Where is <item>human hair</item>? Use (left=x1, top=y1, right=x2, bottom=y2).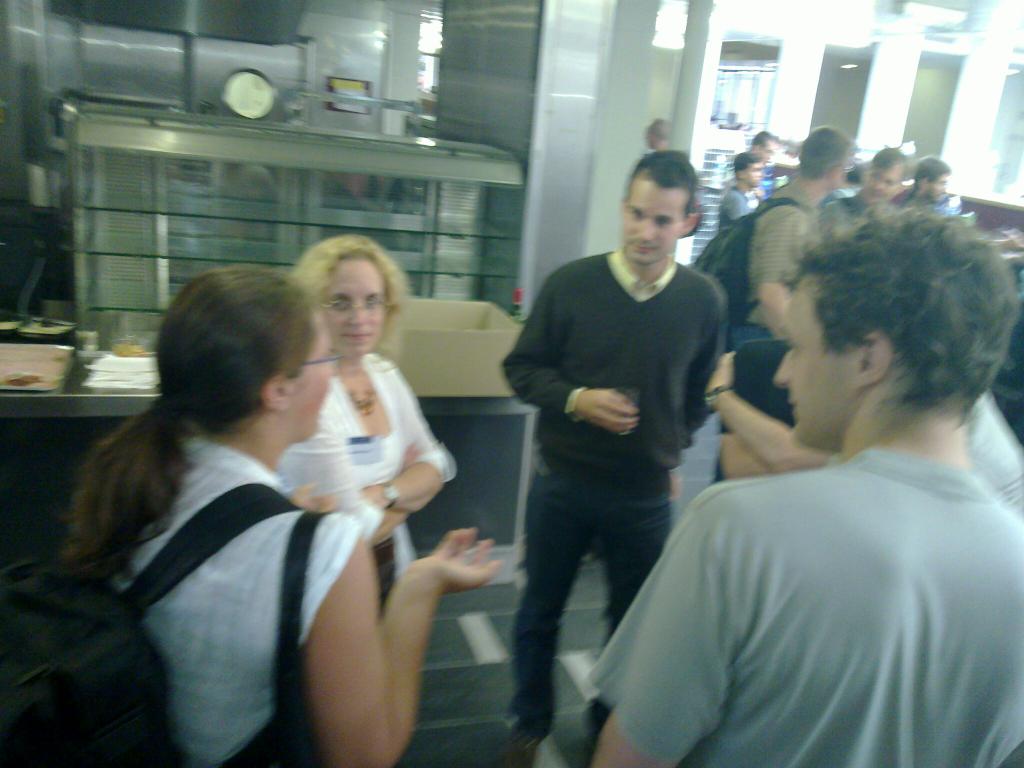
(left=915, top=152, right=952, bottom=187).
